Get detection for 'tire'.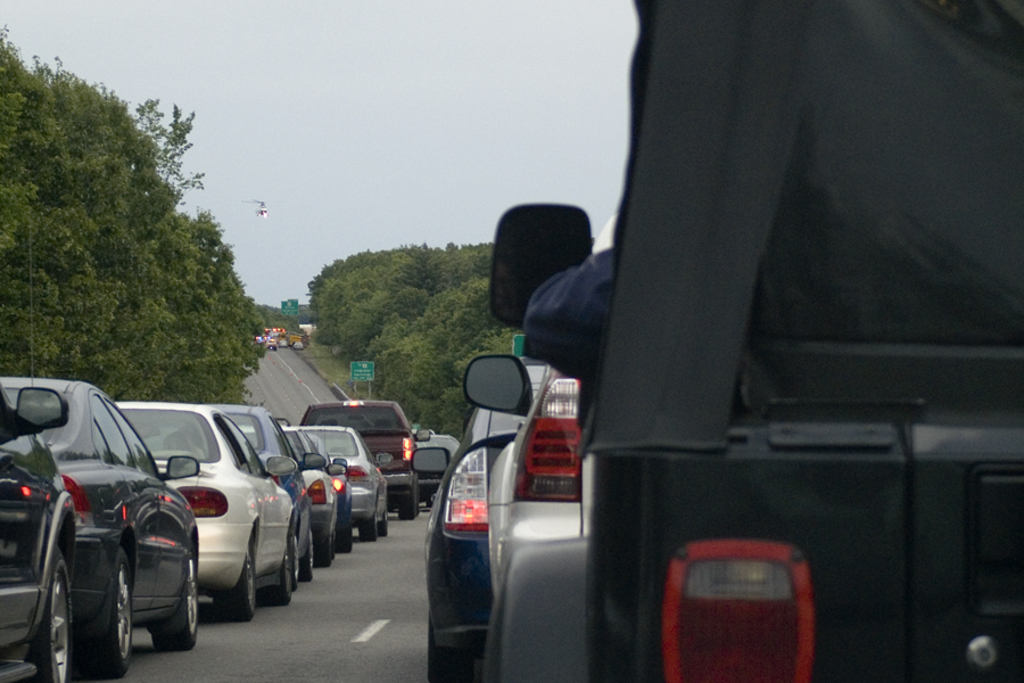
Detection: pyautogui.locateOnScreen(218, 532, 259, 618).
